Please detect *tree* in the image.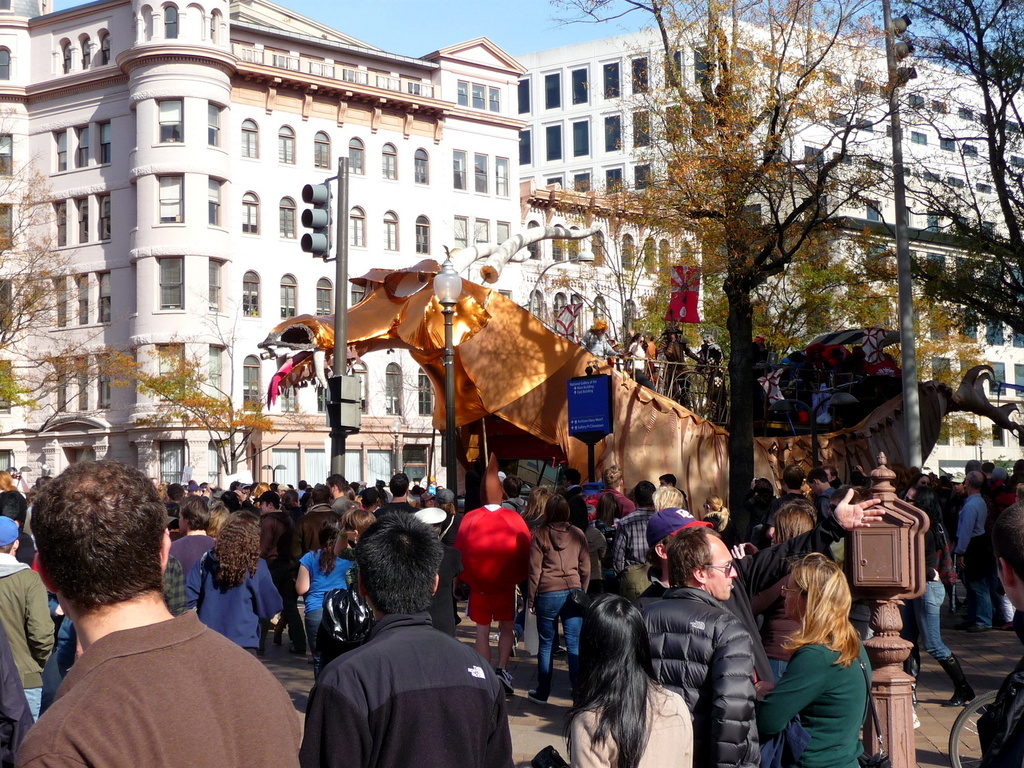
(883,0,1023,380).
